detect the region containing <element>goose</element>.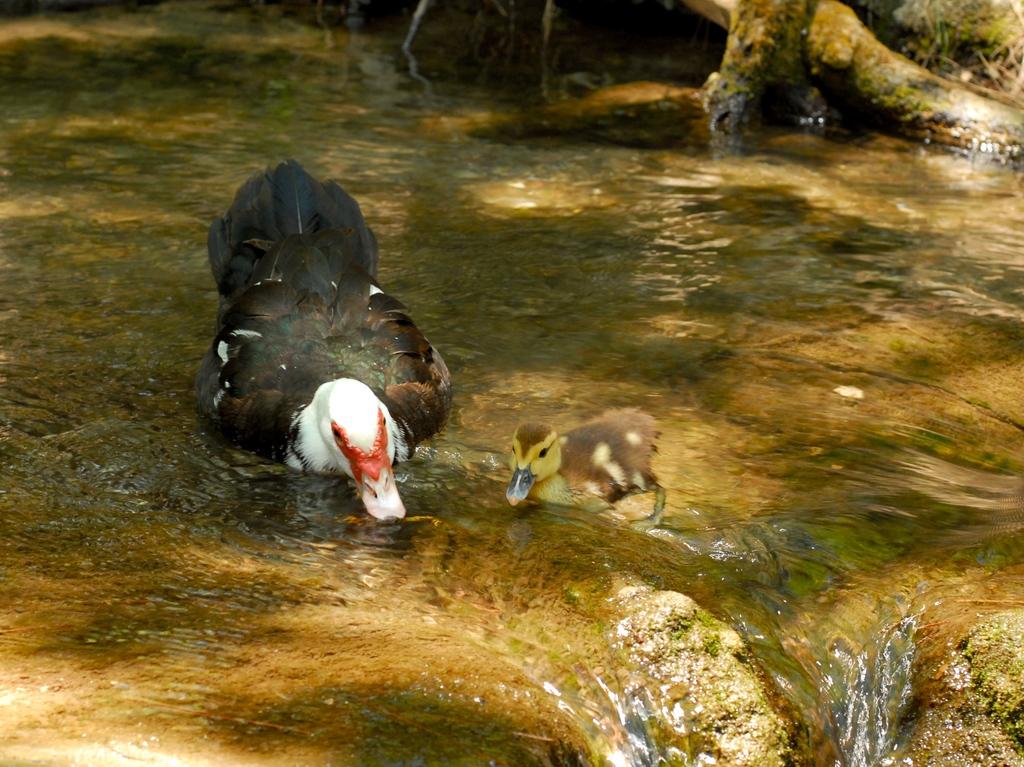
box=[505, 423, 655, 525].
